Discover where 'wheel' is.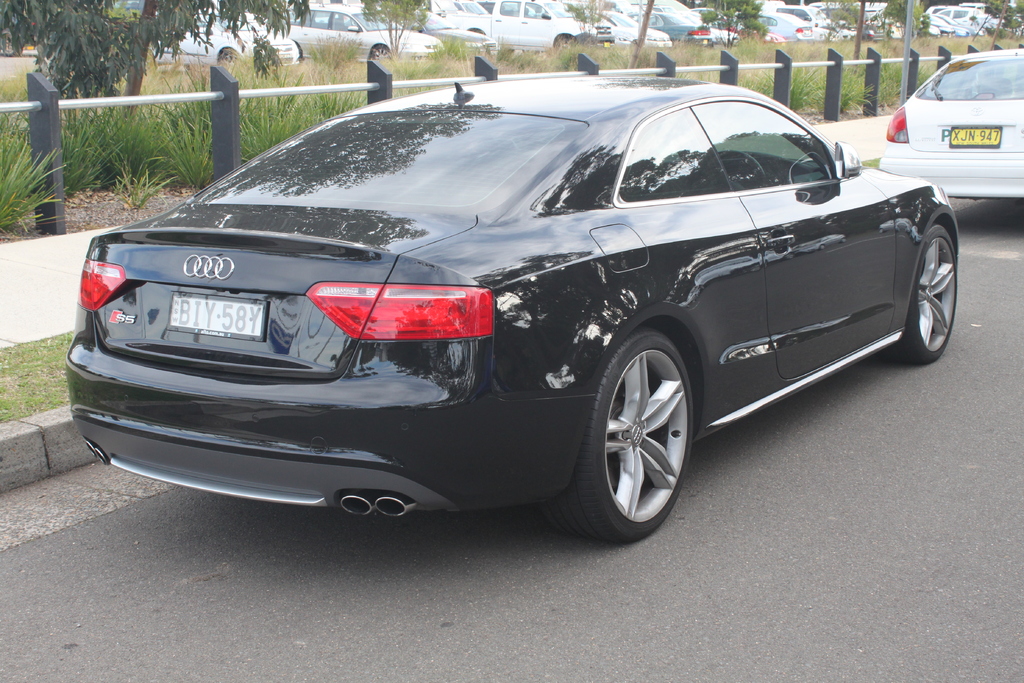
Discovered at select_region(552, 324, 701, 552).
